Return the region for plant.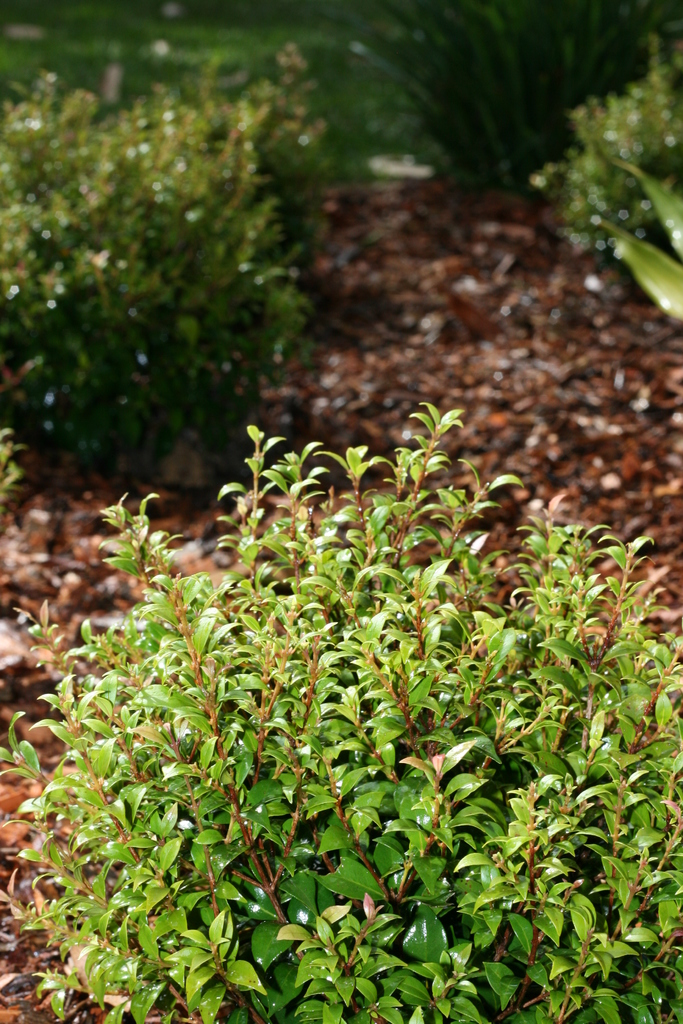
<box>504,73,682,274</box>.
